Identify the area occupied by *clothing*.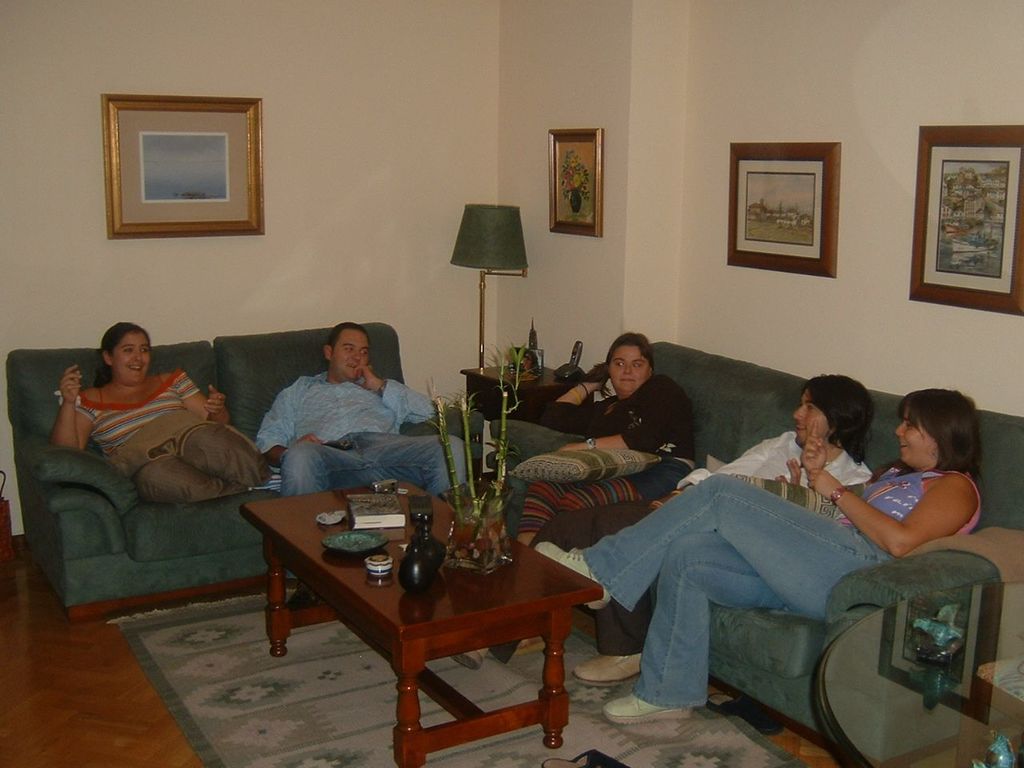
Area: 590 464 975 712.
